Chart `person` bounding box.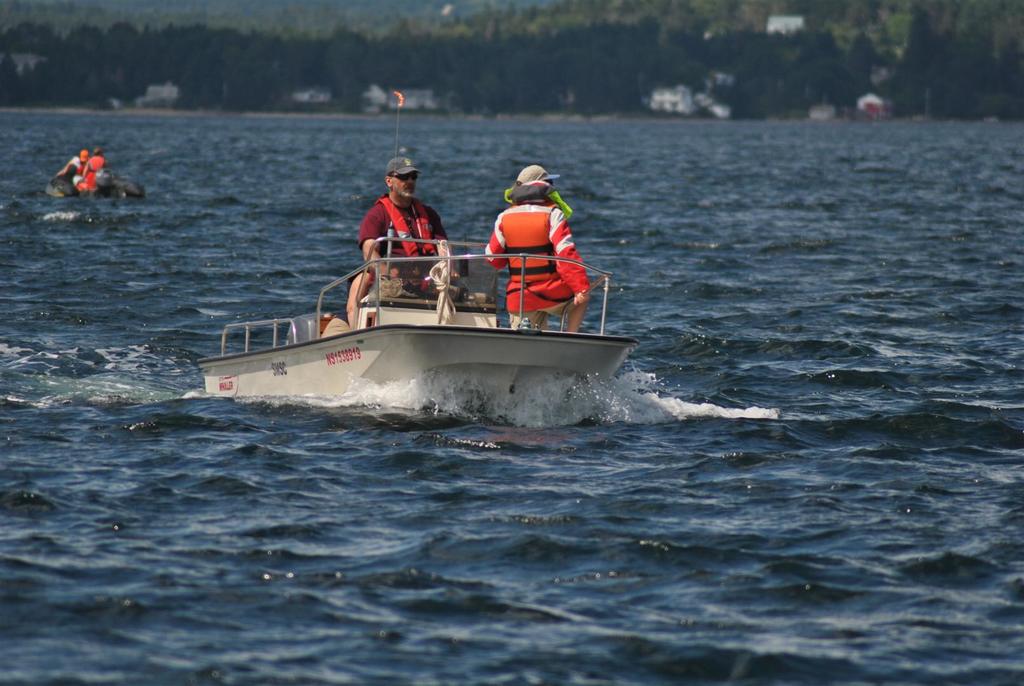
Charted: crop(353, 143, 458, 305).
